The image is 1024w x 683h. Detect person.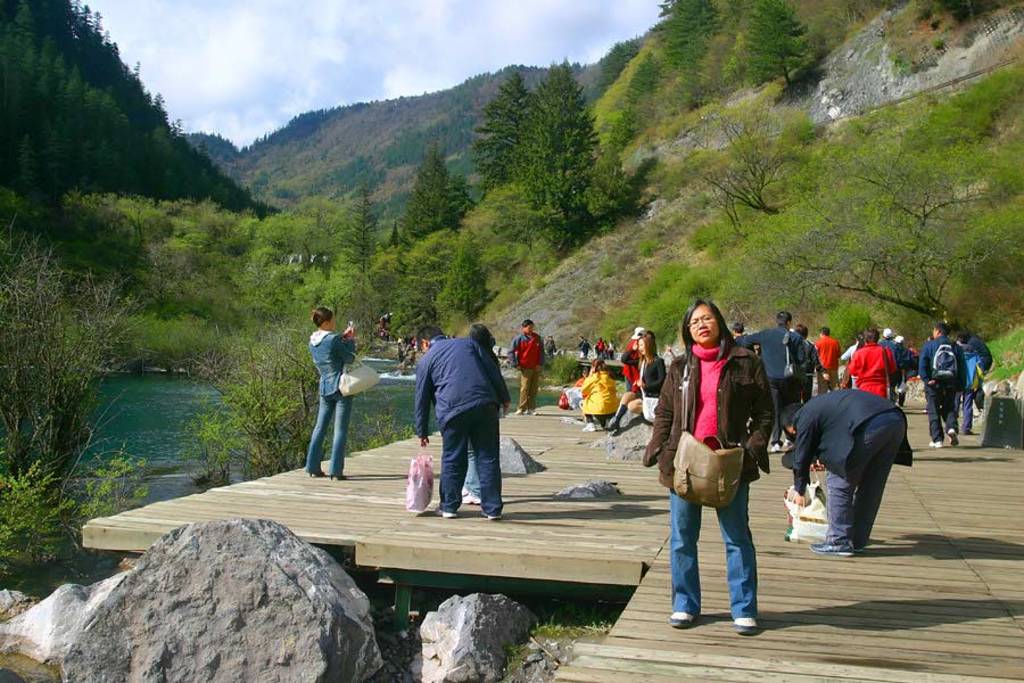
Detection: {"left": 513, "top": 320, "right": 542, "bottom": 405}.
